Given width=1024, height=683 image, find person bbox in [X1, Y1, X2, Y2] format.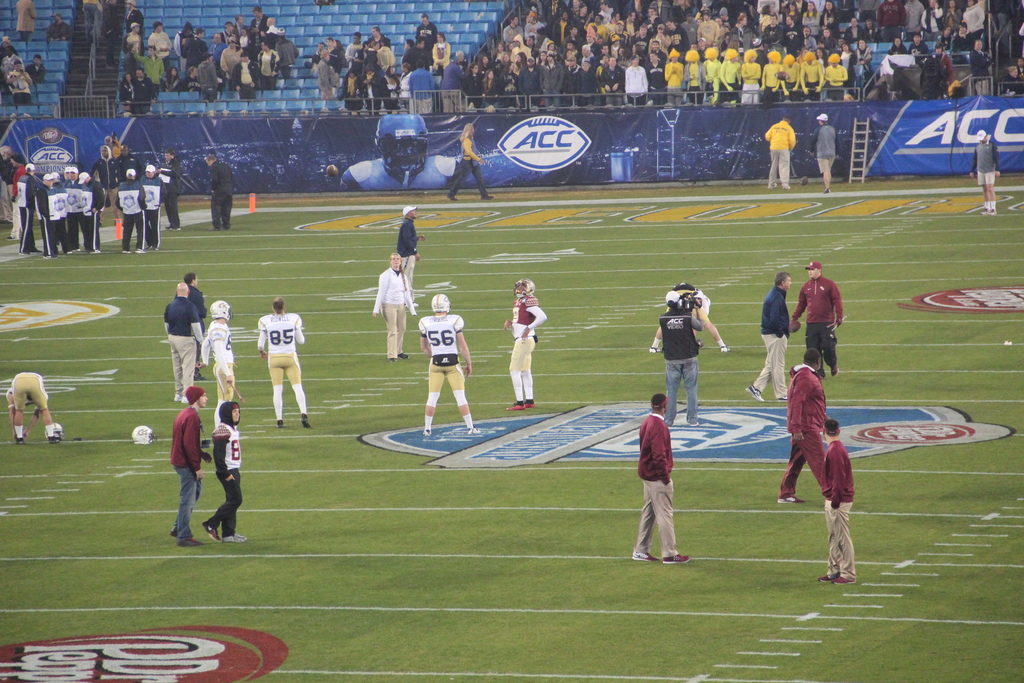
[770, 110, 796, 190].
